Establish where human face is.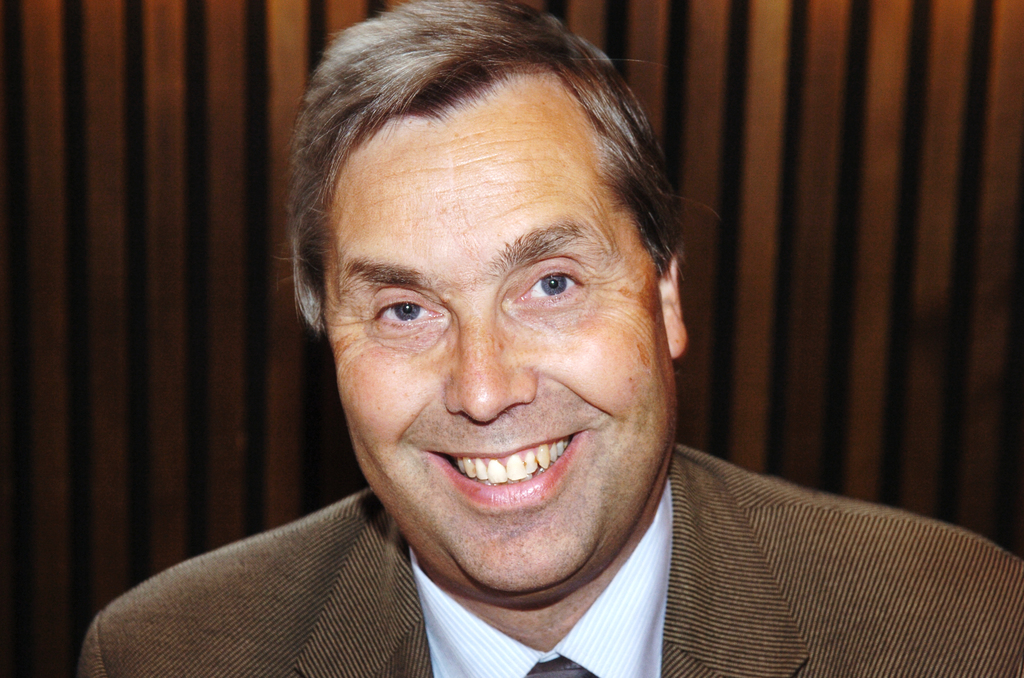
Established at x1=312 y1=90 x2=672 y2=591.
